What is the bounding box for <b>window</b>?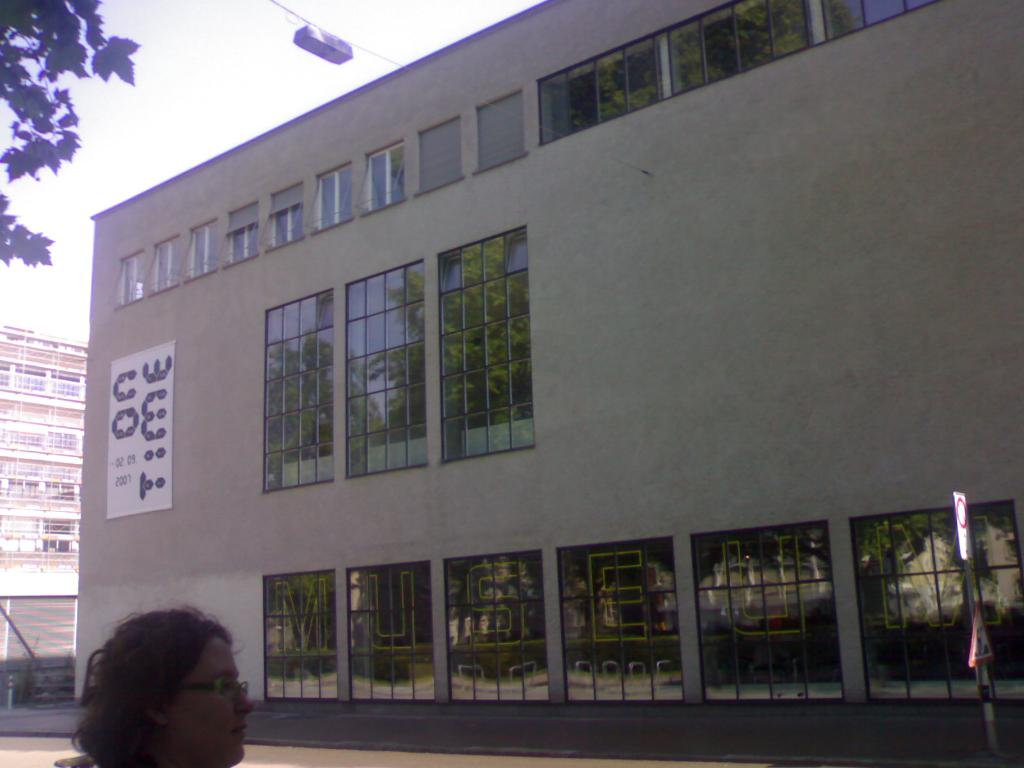
<region>351, 566, 429, 701</region>.
